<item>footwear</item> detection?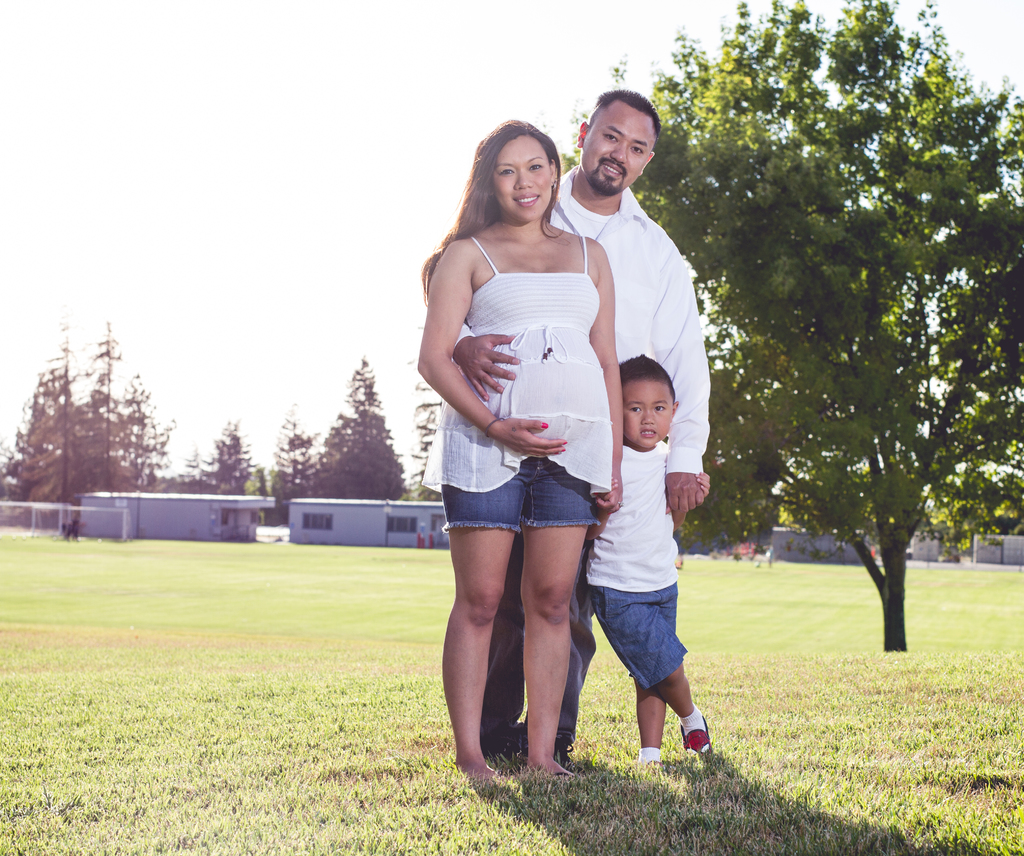
<bbox>634, 744, 670, 786</bbox>
